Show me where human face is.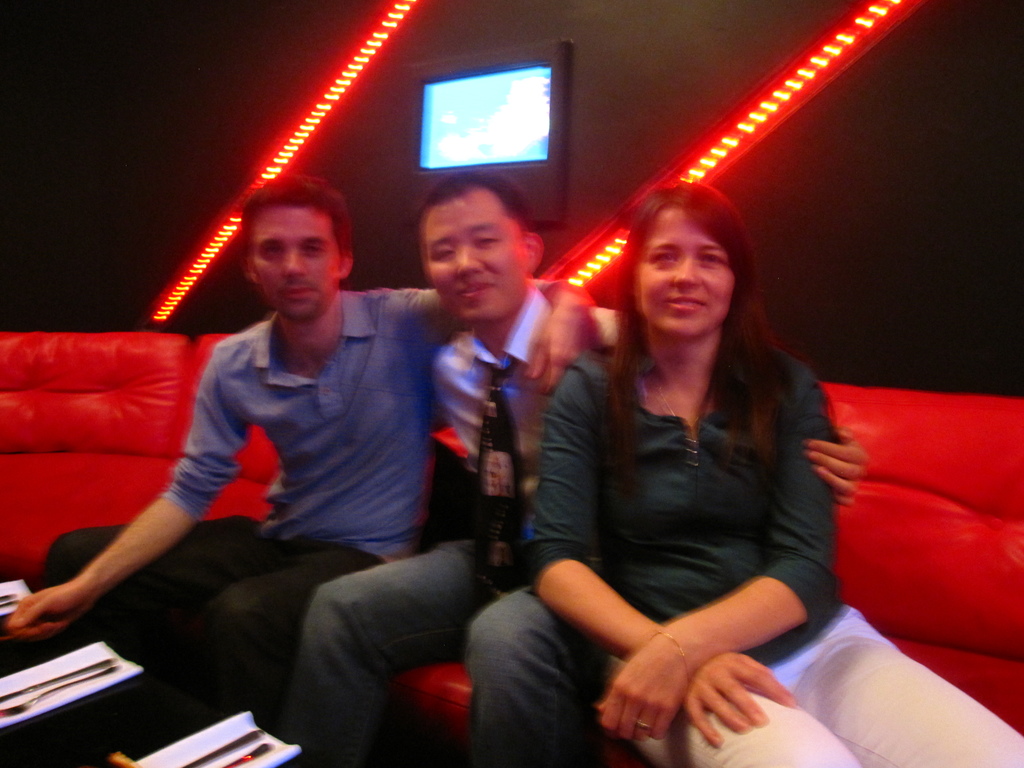
human face is at crop(423, 197, 530, 320).
